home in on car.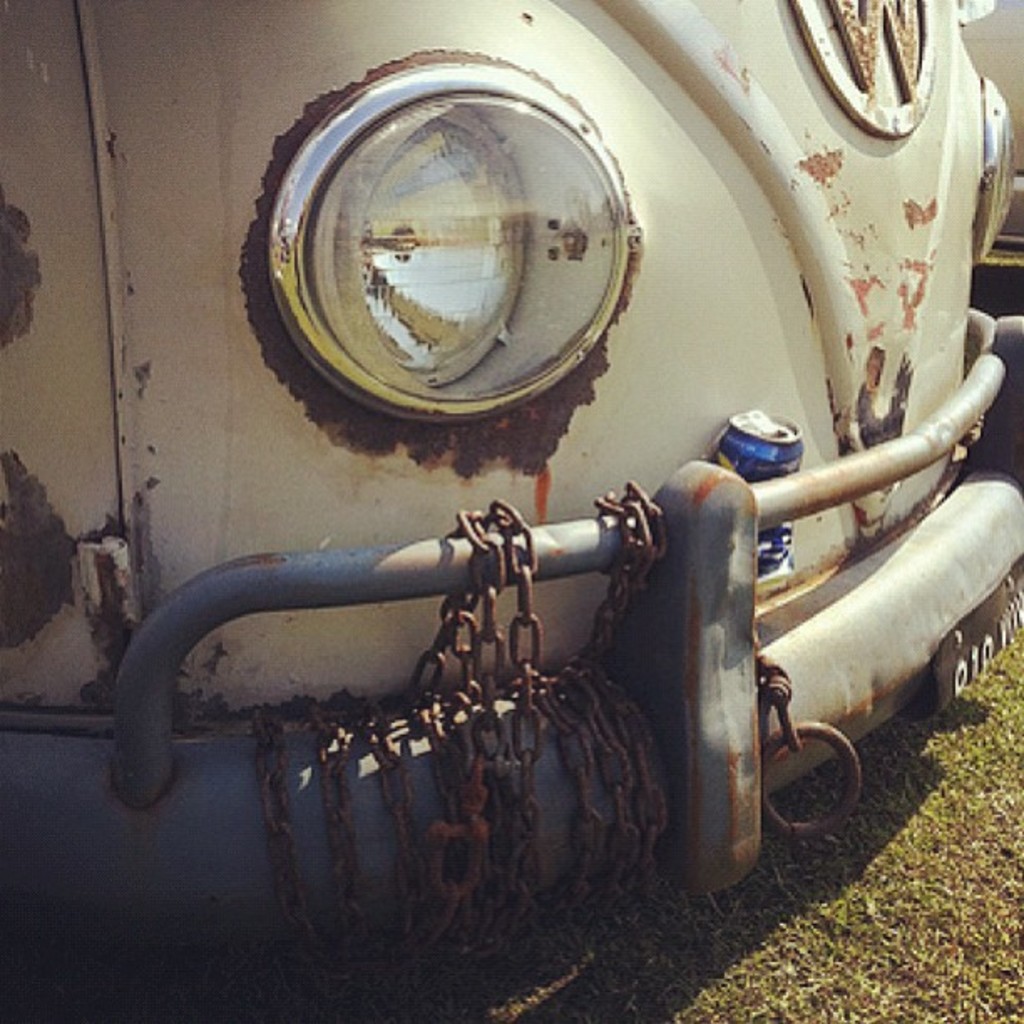
Homed in at Rect(5, 0, 1022, 984).
